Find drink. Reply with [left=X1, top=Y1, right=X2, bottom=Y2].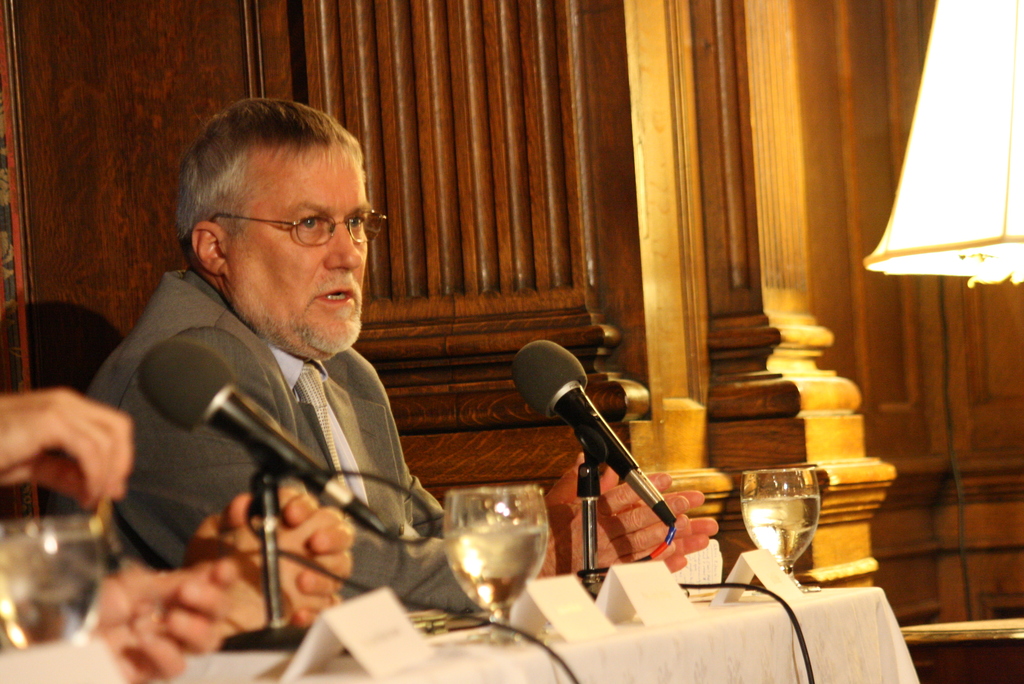
[left=741, top=498, right=824, bottom=571].
